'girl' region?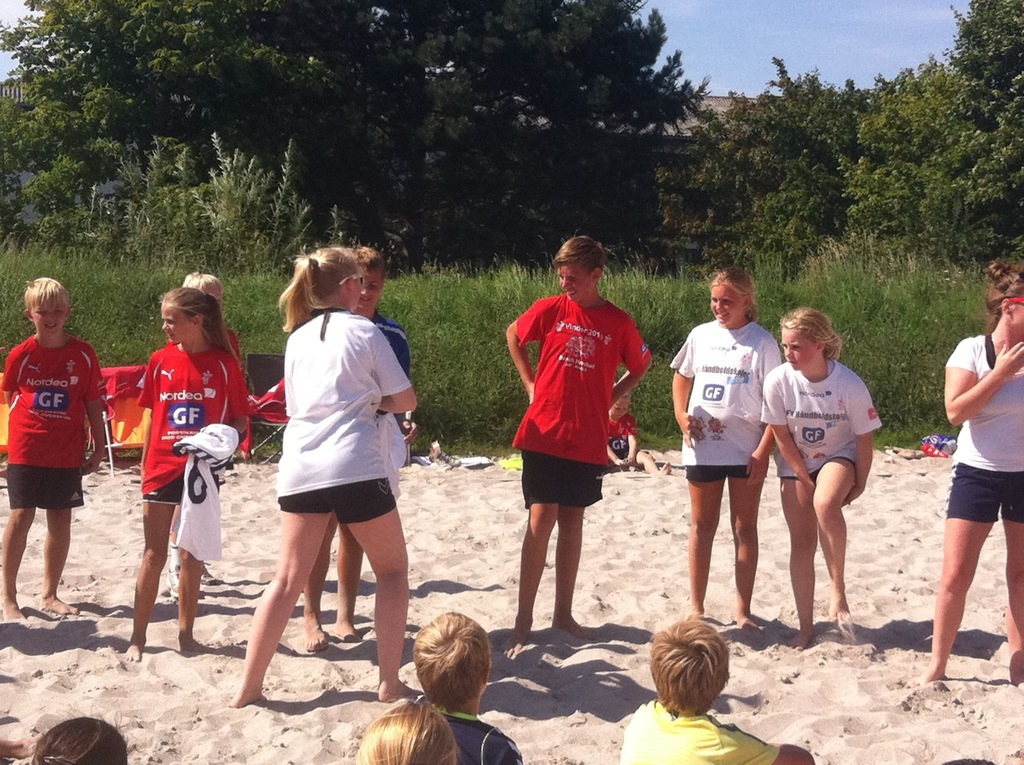
[230,243,409,712]
